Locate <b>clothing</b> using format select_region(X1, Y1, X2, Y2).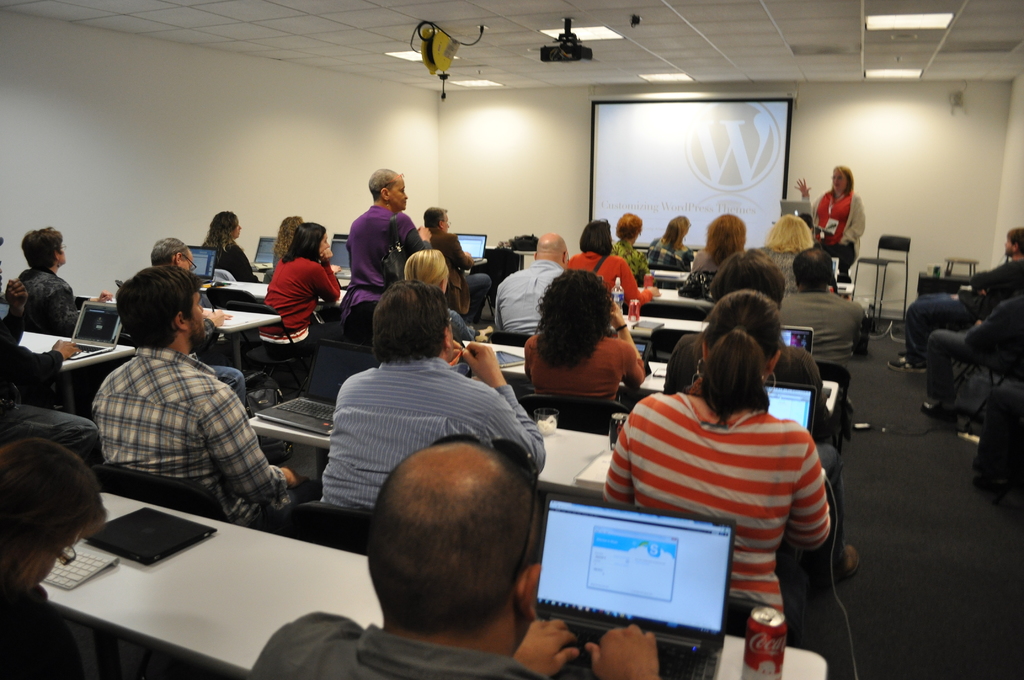
select_region(566, 250, 654, 309).
